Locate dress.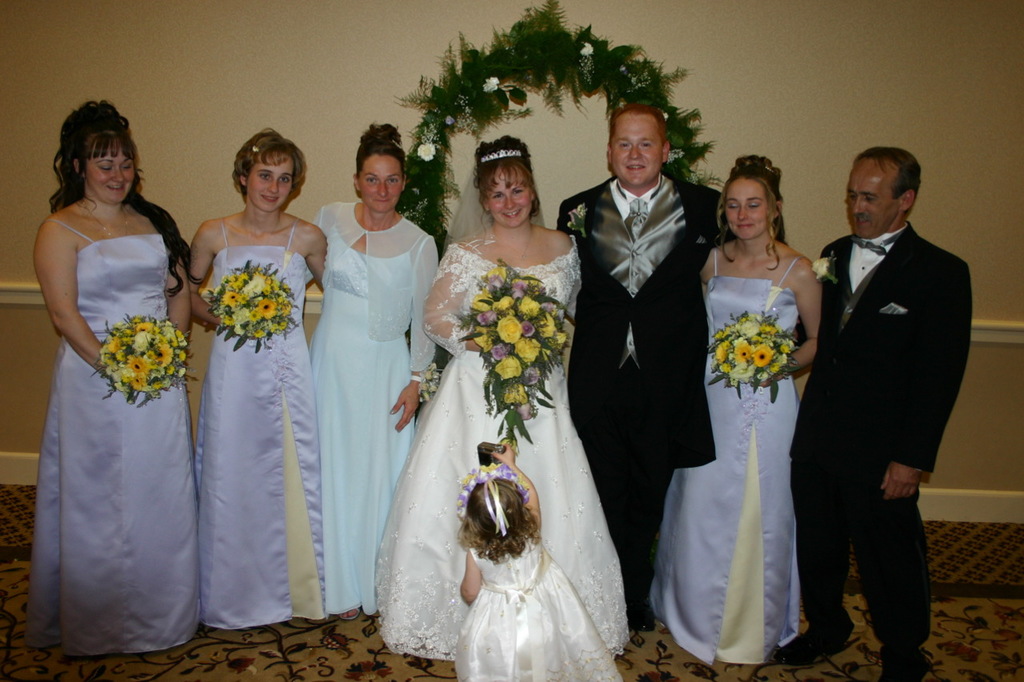
Bounding box: x1=651 y1=256 x2=799 y2=668.
